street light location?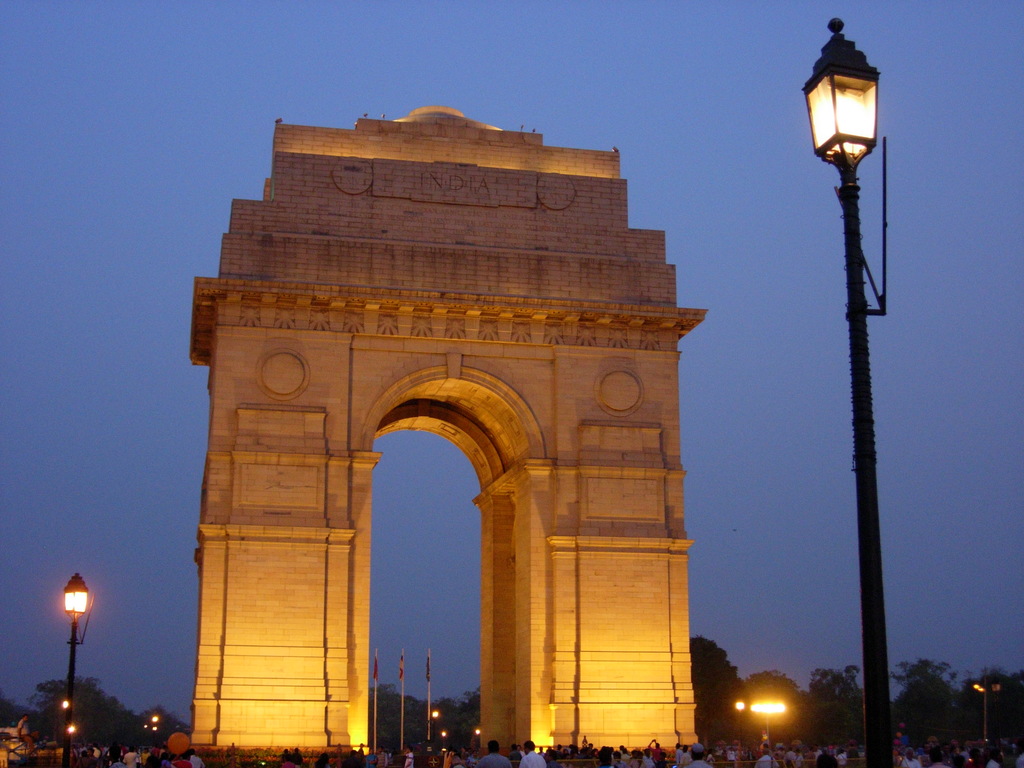
[966, 677, 1001, 748]
